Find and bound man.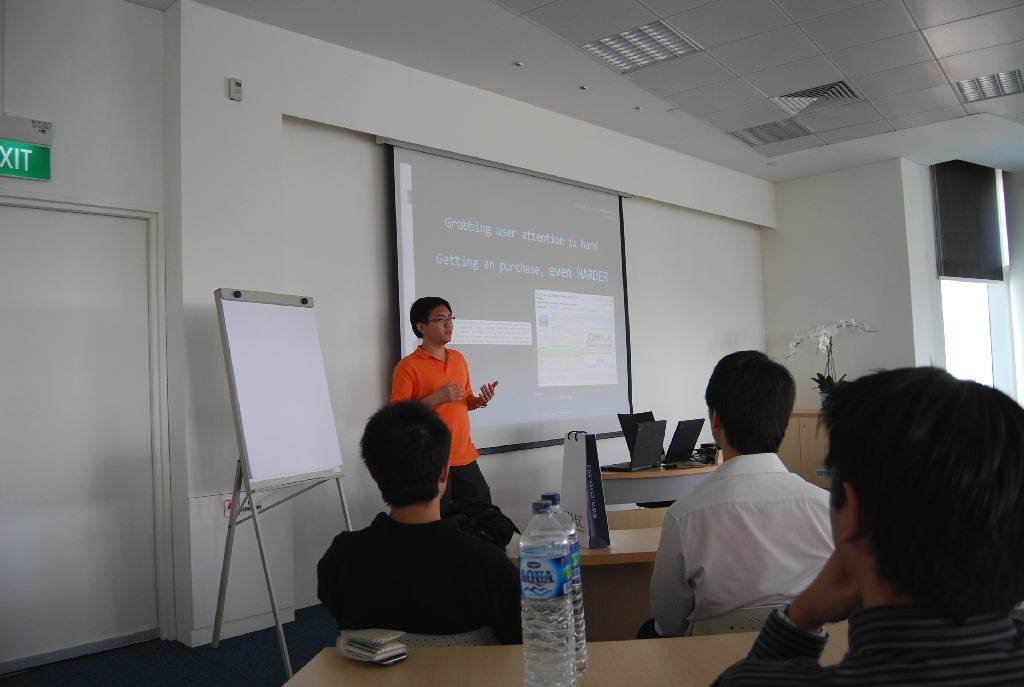
Bound: <region>317, 399, 522, 644</region>.
